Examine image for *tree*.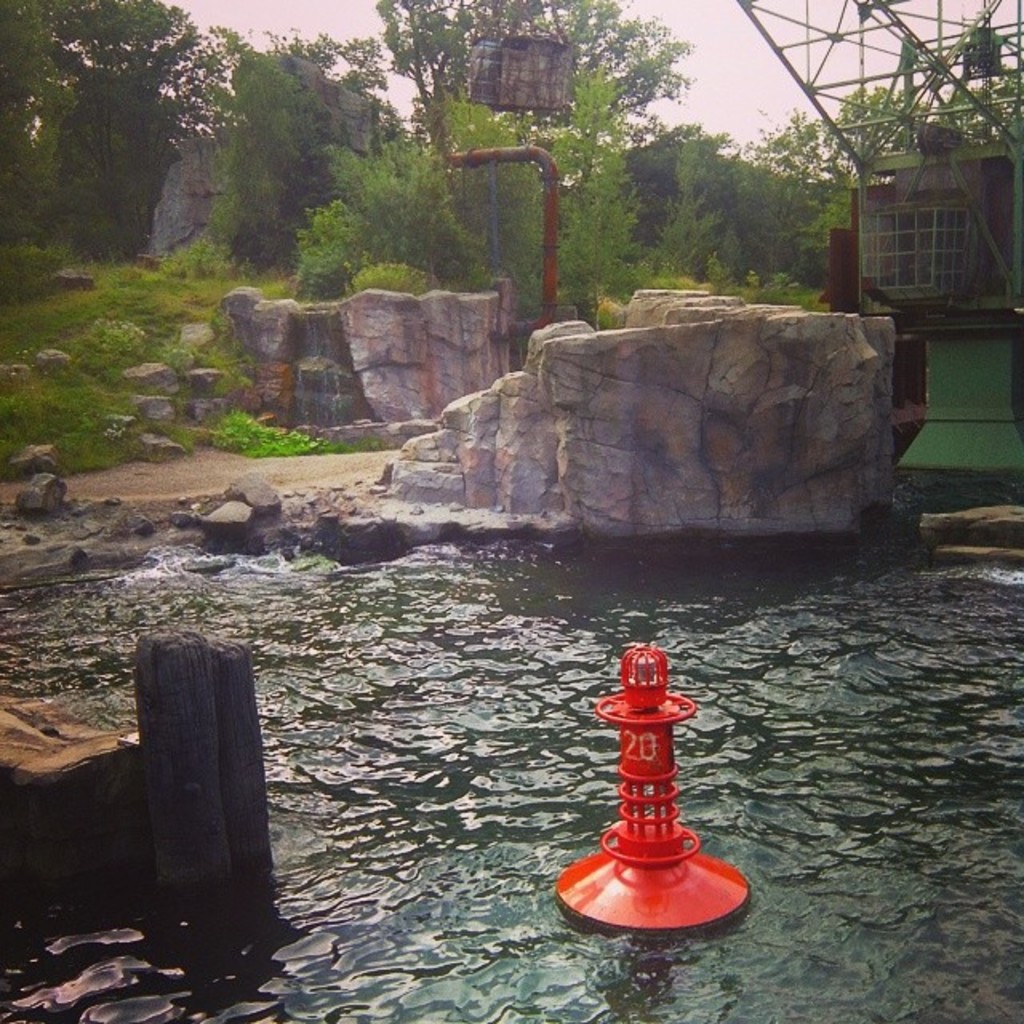
Examination result: Rect(566, 72, 622, 301).
